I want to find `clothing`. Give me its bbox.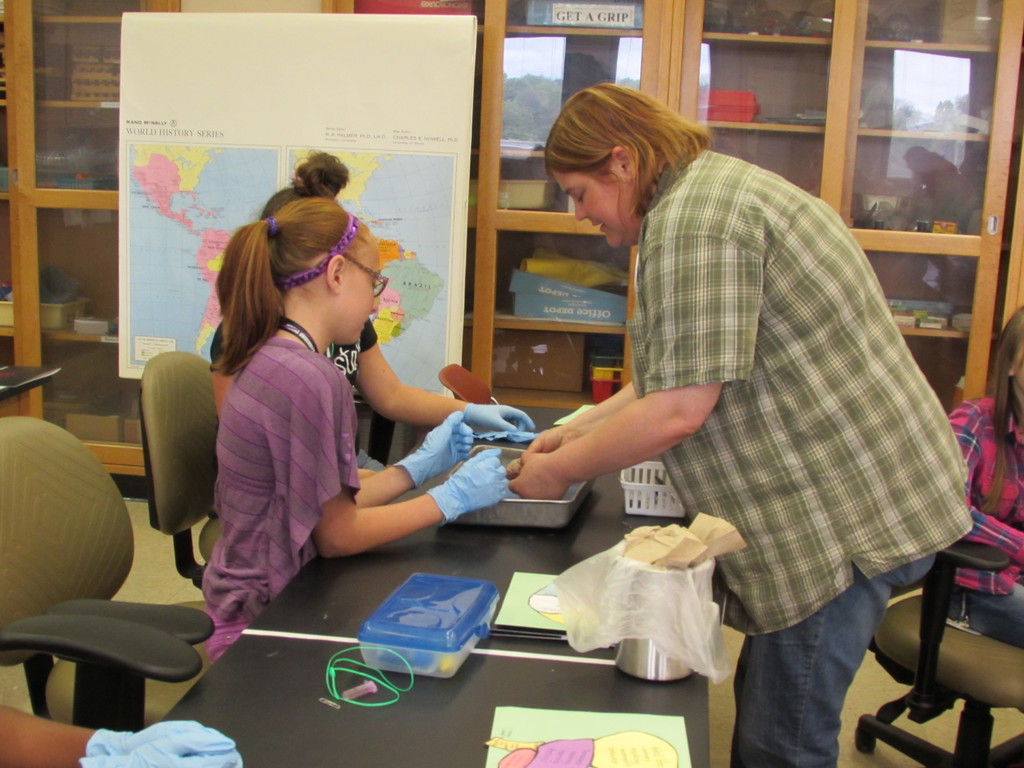
{"x1": 947, "y1": 392, "x2": 1023, "y2": 650}.
